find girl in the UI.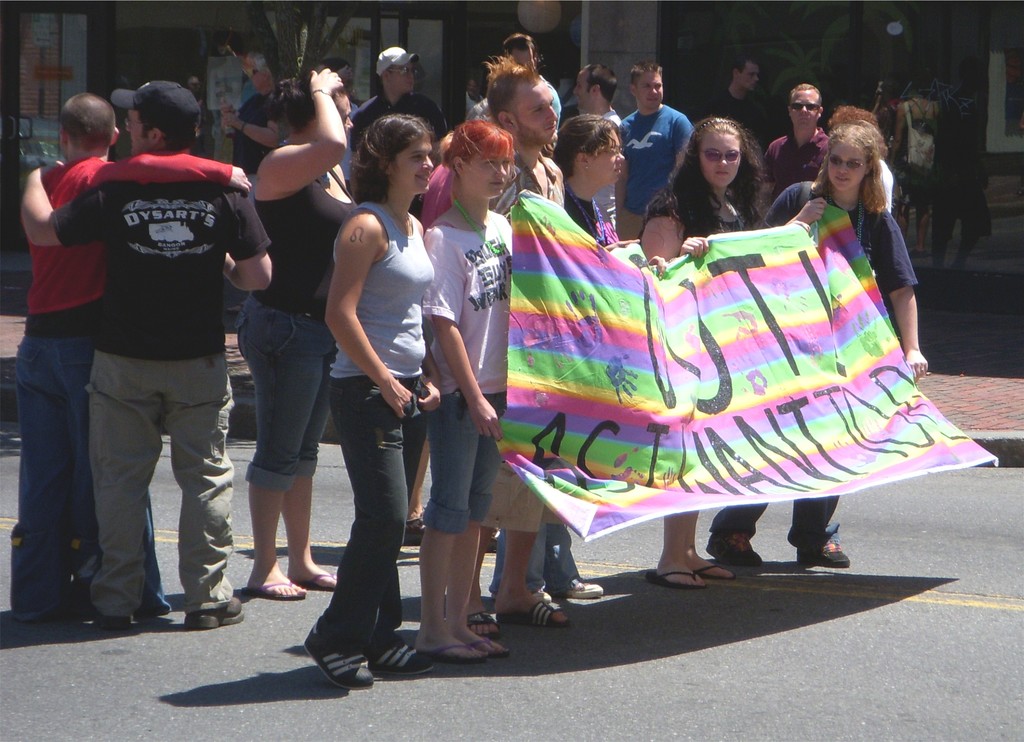
UI element at locate(640, 118, 758, 581).
